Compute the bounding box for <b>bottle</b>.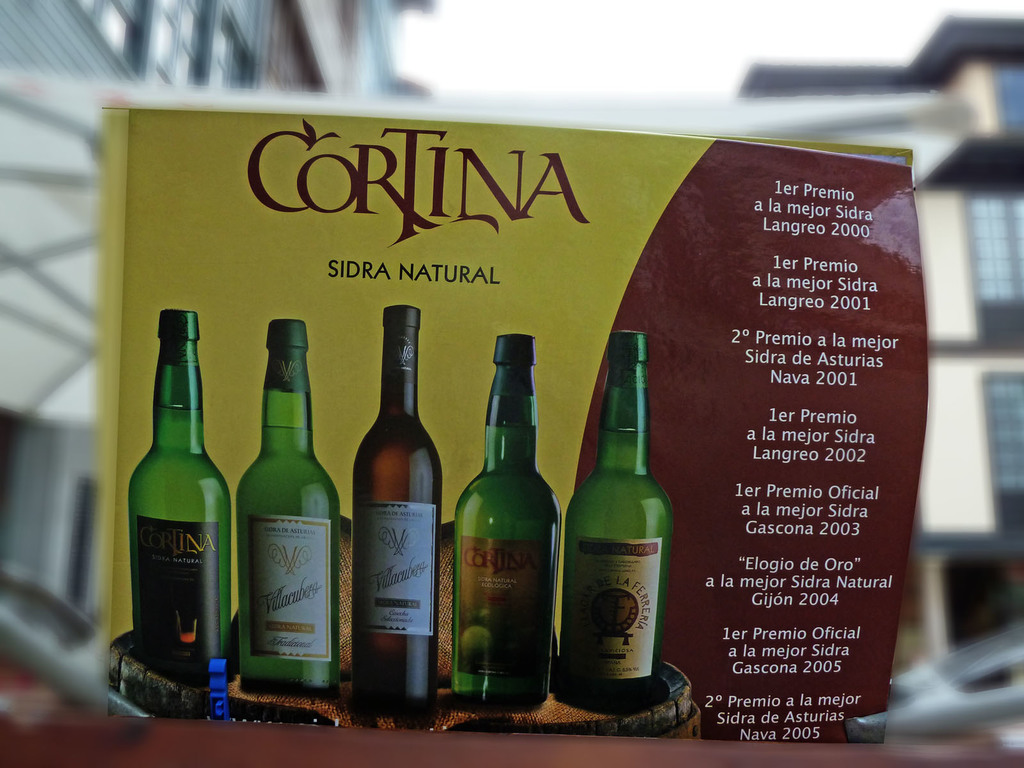
detection(120, 316, 230, 697).
